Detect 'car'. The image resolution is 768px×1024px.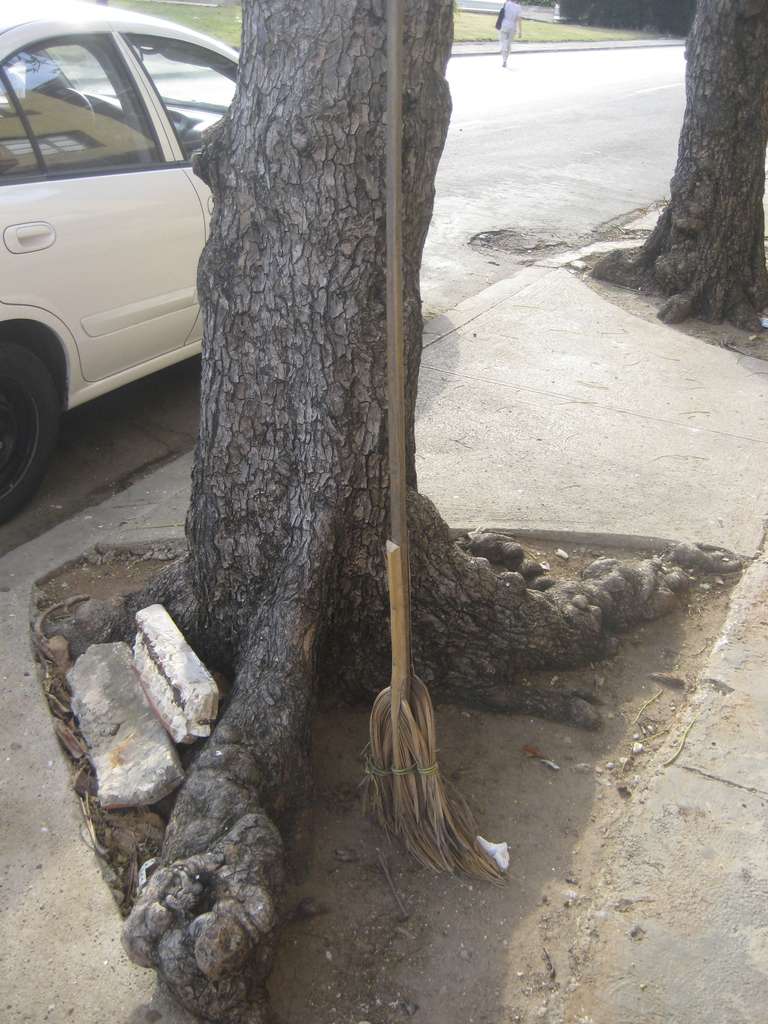
[0,30,234,442].
